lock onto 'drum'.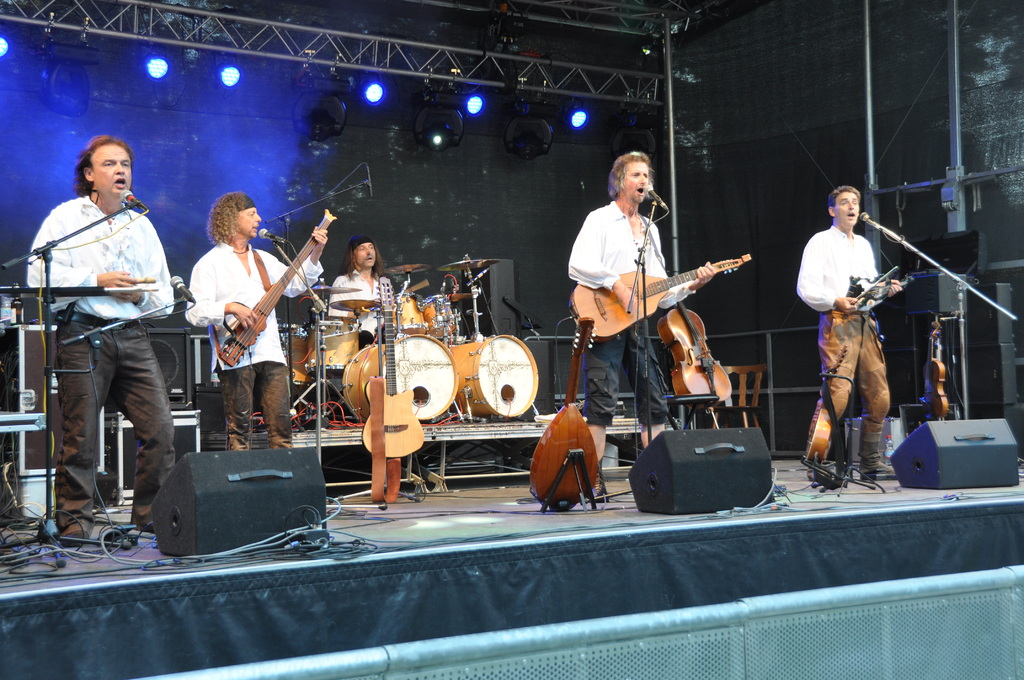
Locked: 308/314/359/380.
